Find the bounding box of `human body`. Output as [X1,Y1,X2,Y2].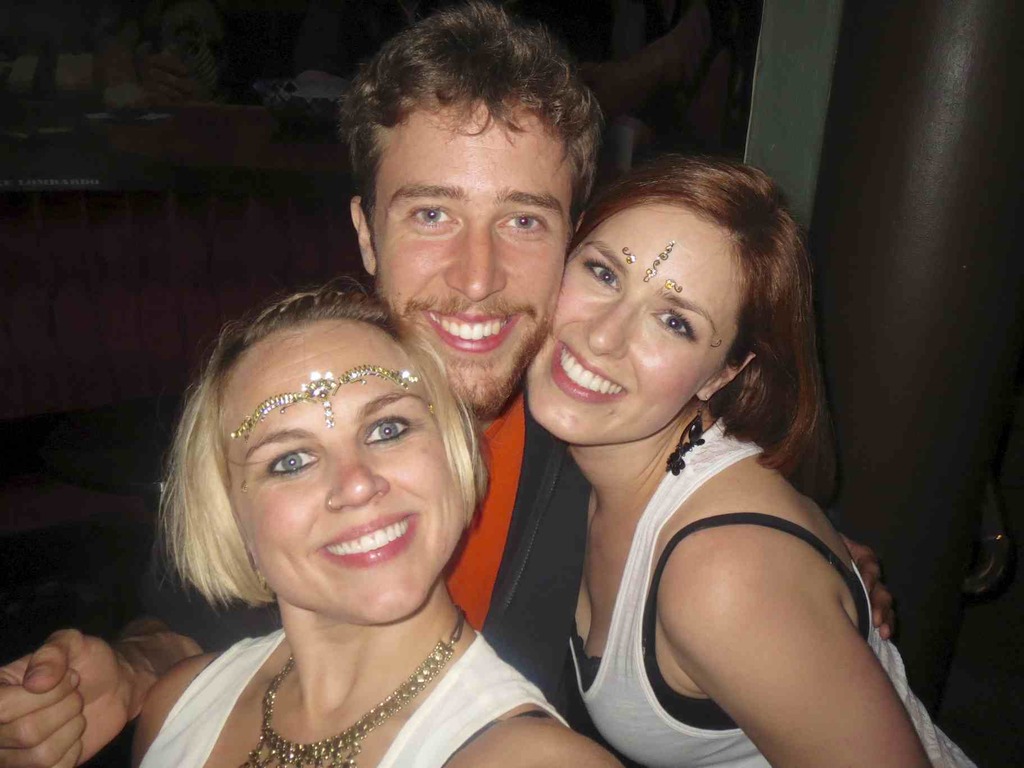
[0,387,892,767].
